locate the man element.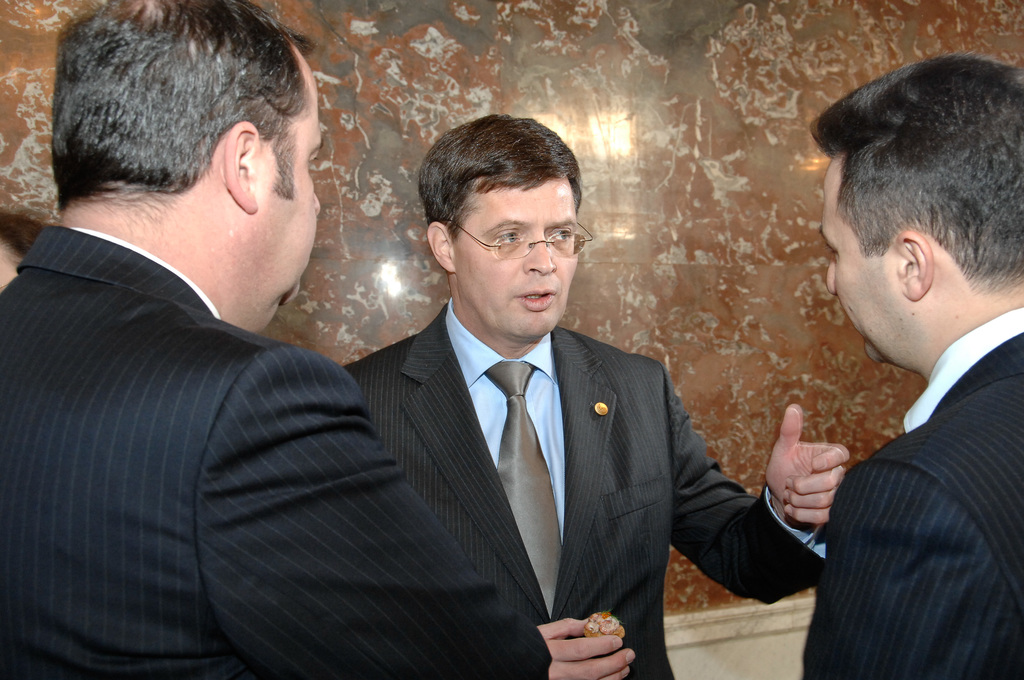
Element bbox: bbox=(802, 52, 1023, 679).
